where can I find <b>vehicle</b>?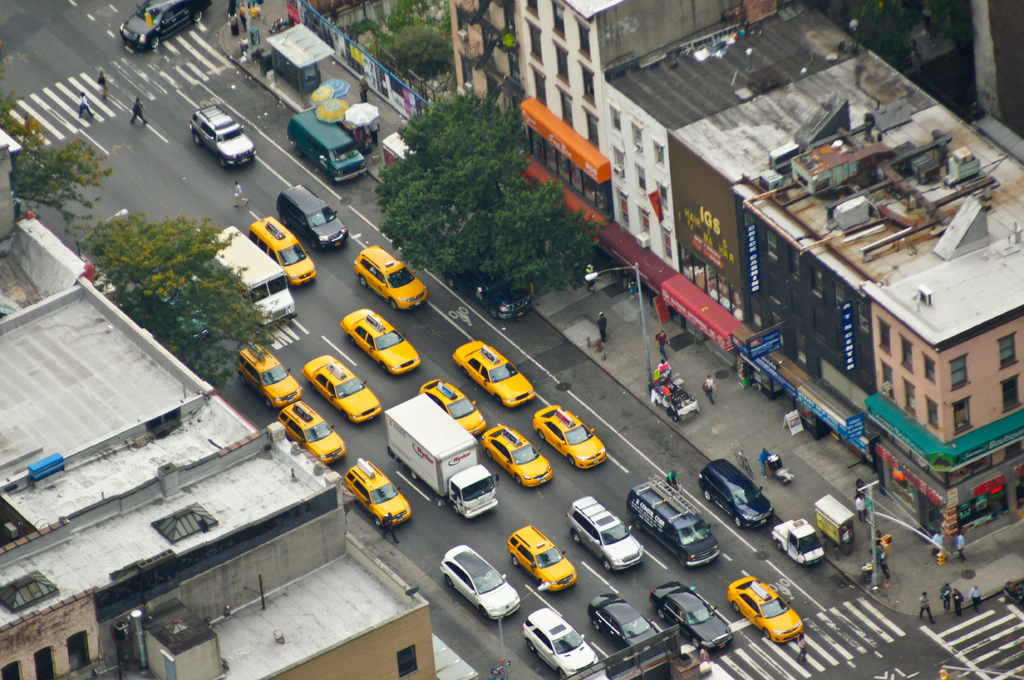
You can find it at (506,525,577,582).
